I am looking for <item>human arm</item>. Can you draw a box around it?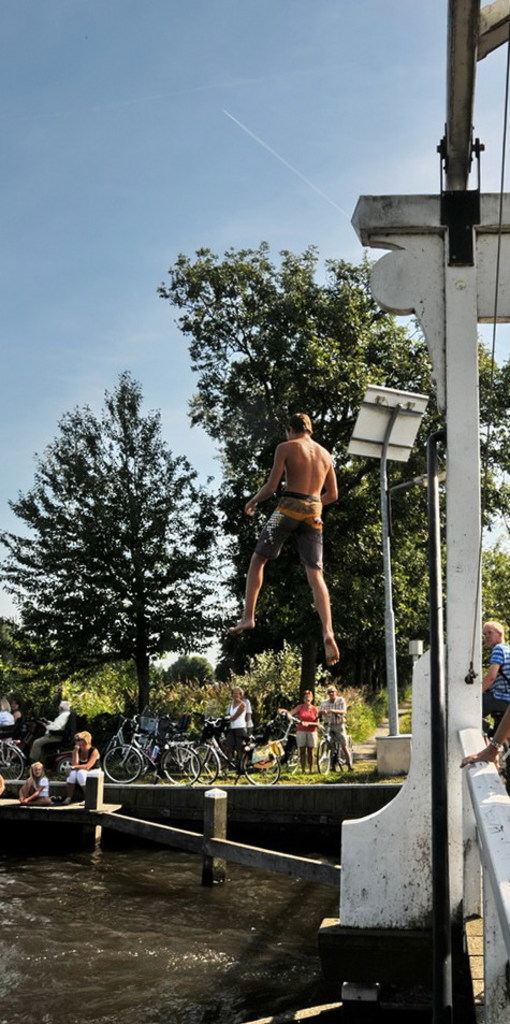
Sure, the bounding box is rect(25, 776, 46, 803).
